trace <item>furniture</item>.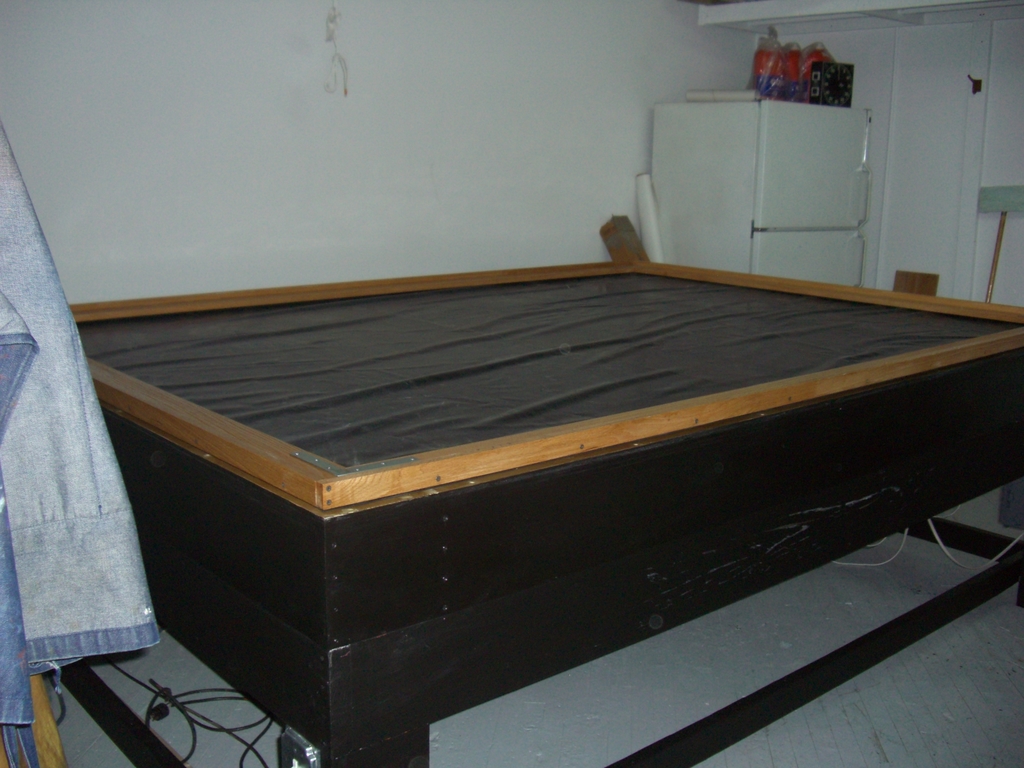
Traced to <region>68, 257, 1023, 767</region>.
